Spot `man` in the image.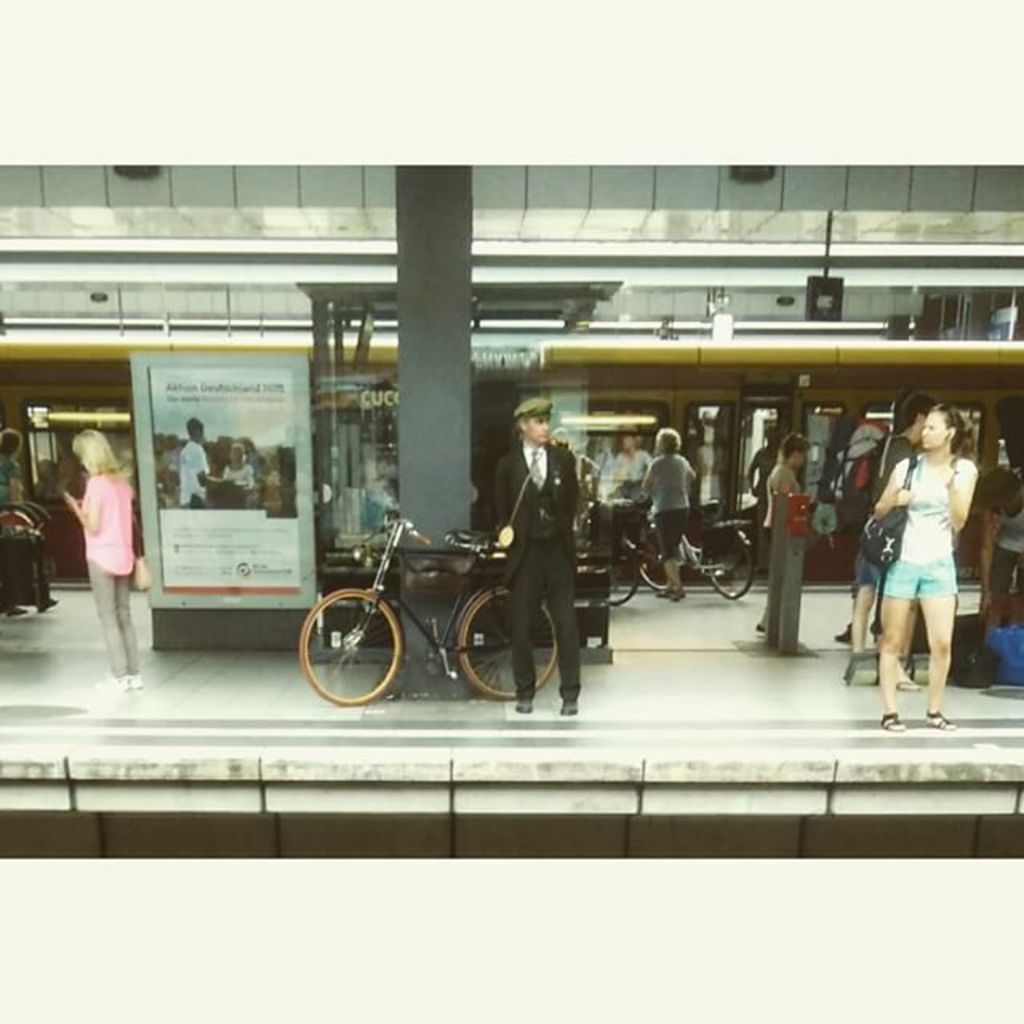
`man` found at Rect(178, 411, 235, 512).
